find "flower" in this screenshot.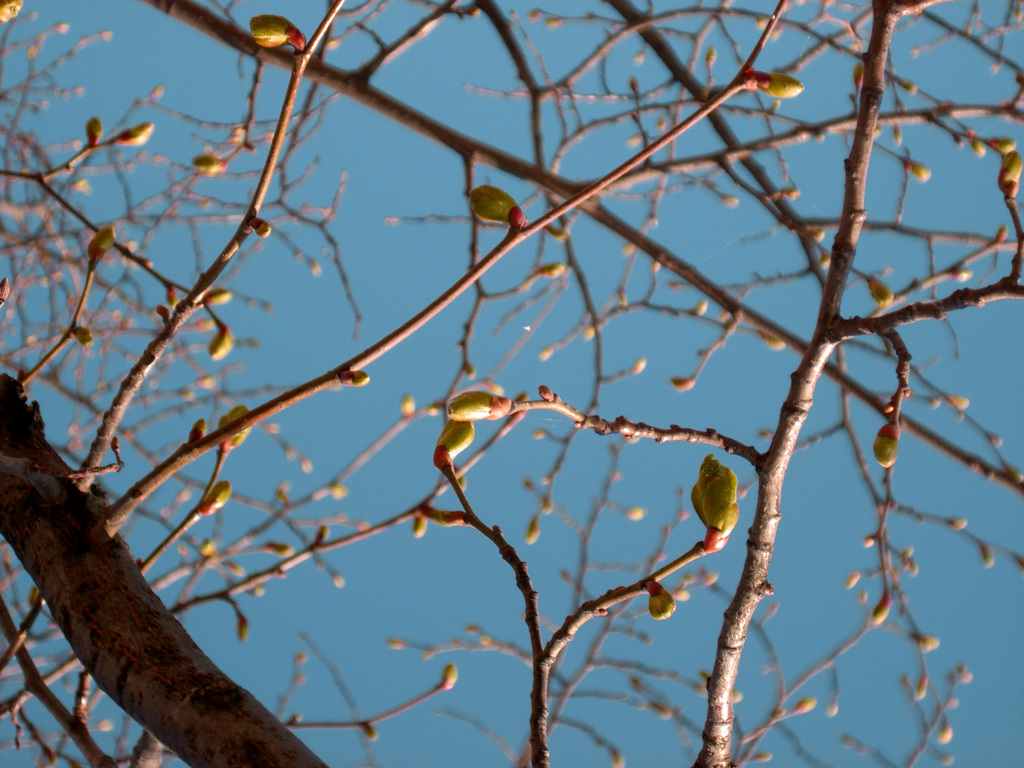
The bounding box for "flower" is <region>427, 422, 474, 463</region>.
